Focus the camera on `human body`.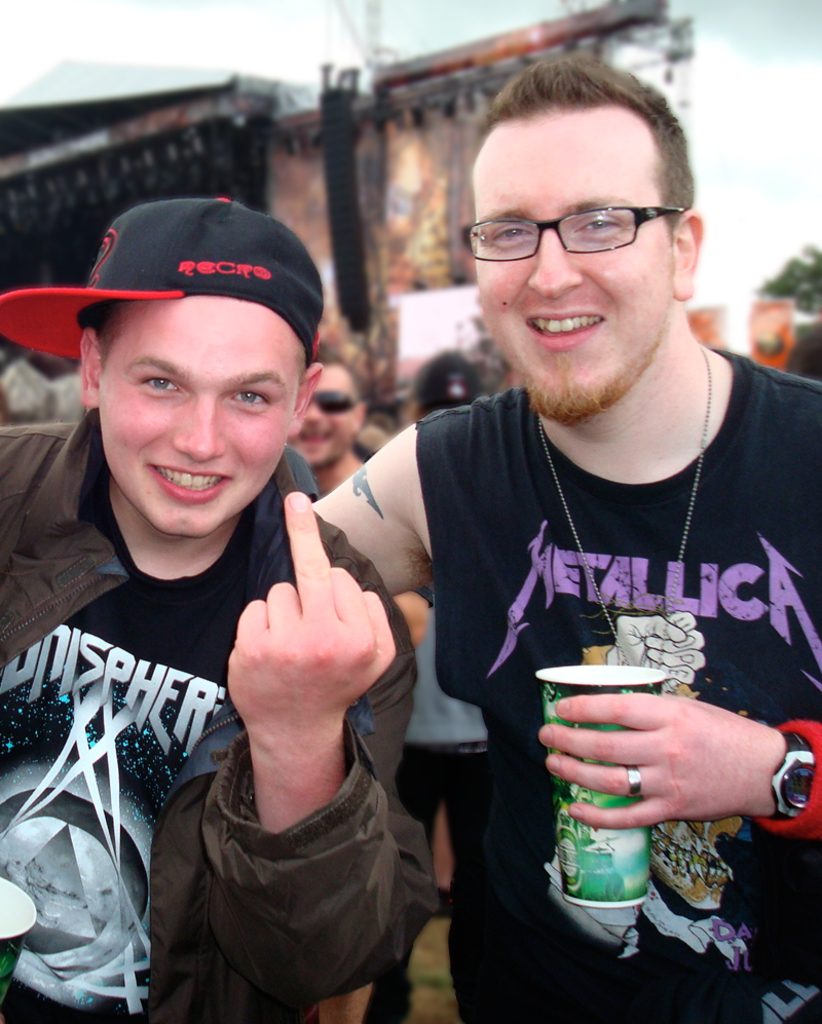
Focus region: <box>0,192,439,1023</box>.
